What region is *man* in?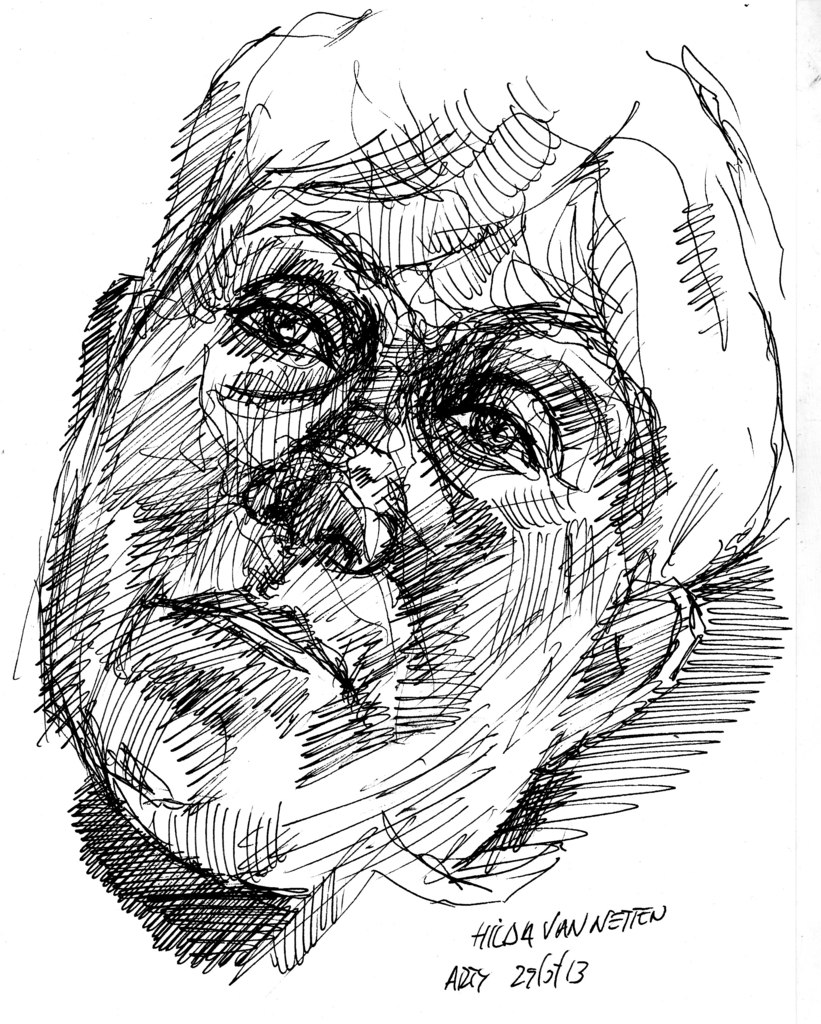
<bbox>11, 0, 793, 984</bbox>.
